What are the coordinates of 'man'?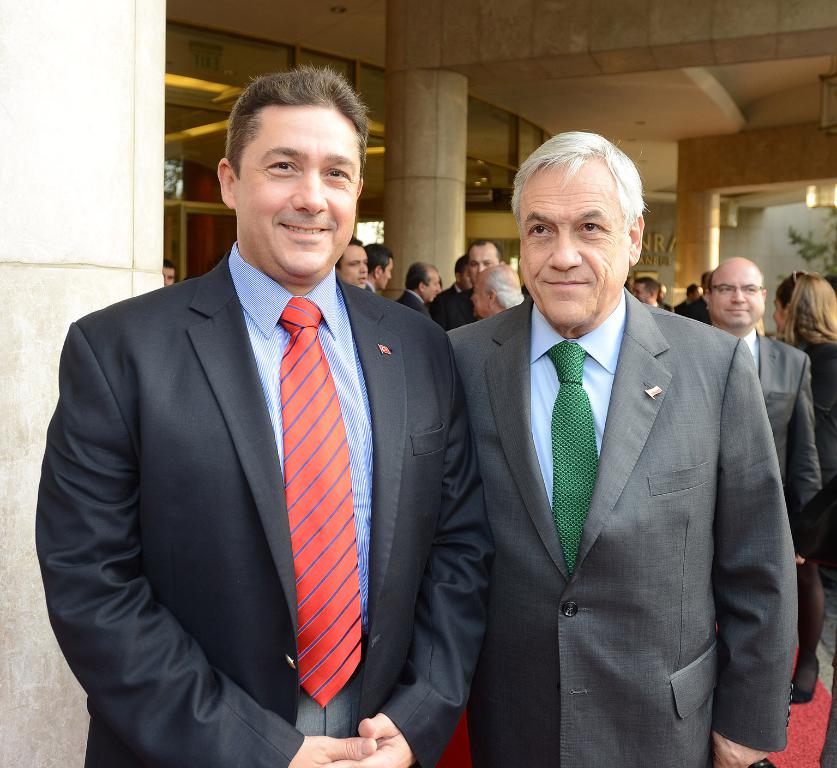
(left=694, top=257, right=820, bottom=705).
